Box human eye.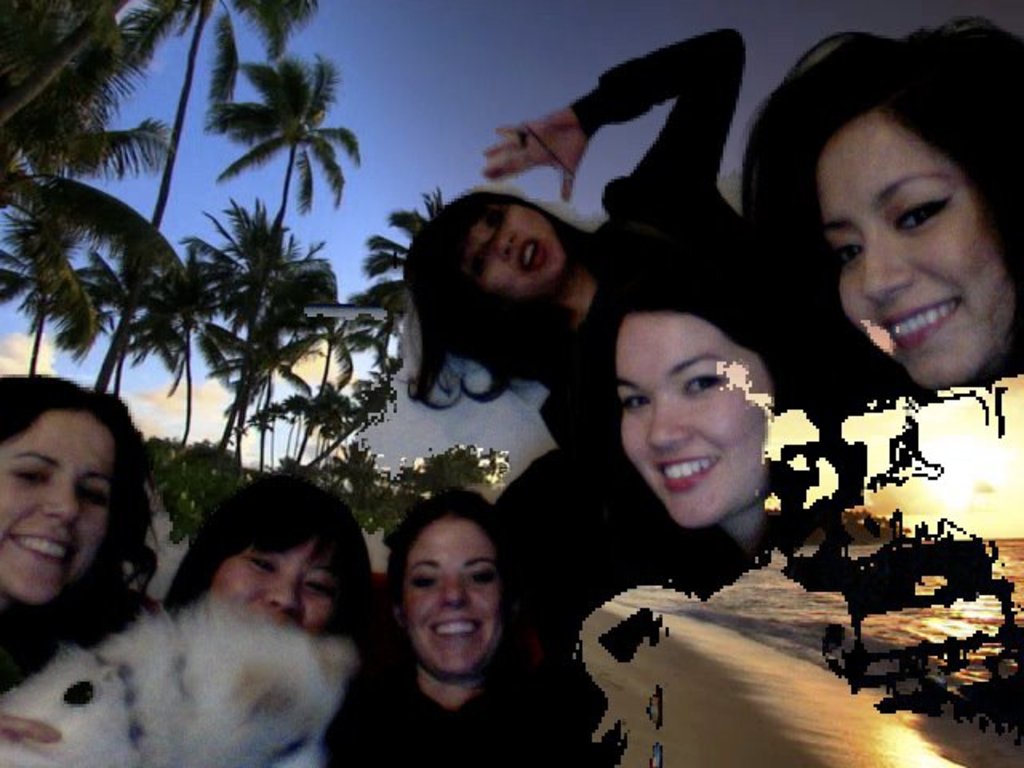
l=242, t=555, r=280, b=582.
